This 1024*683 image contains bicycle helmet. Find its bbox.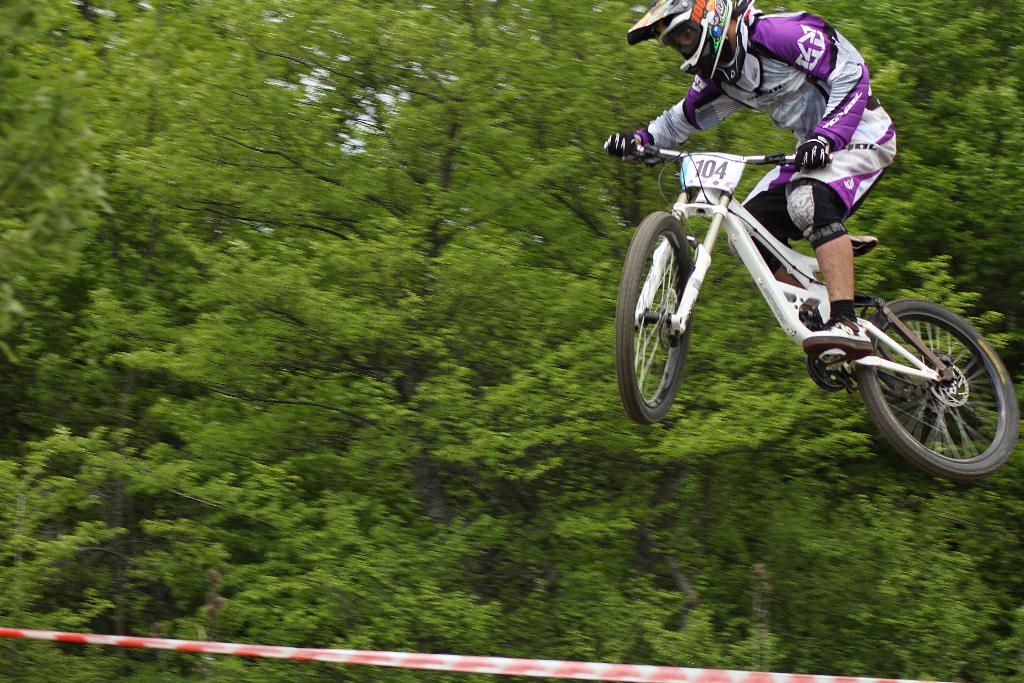
l=634, t=0, r=742, b=85.
